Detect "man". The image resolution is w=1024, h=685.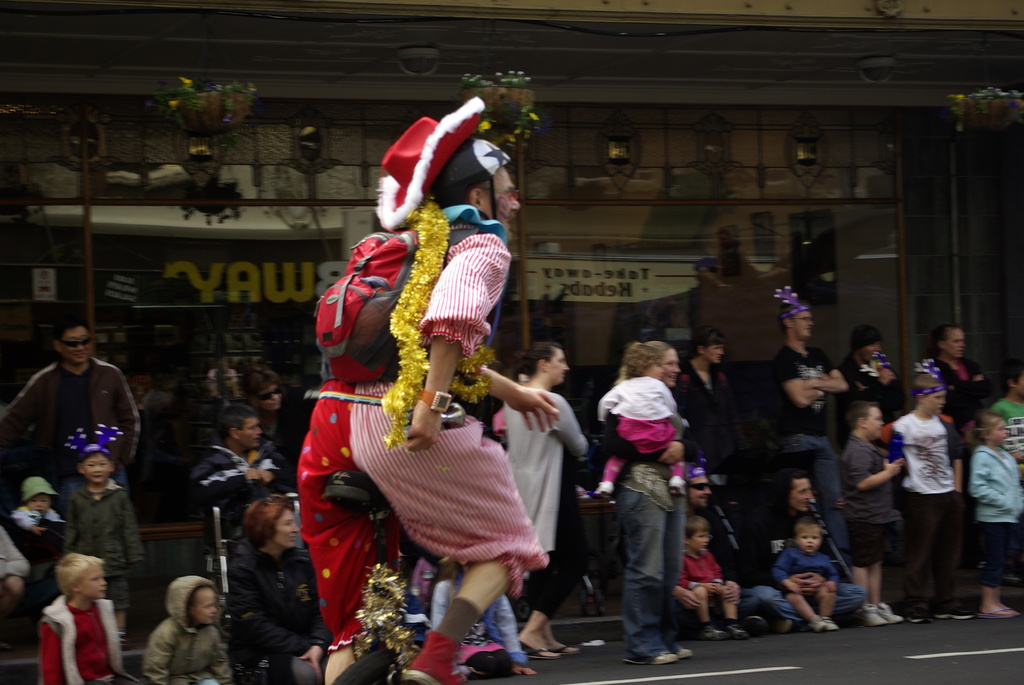
(672, 328, 726, 474).
